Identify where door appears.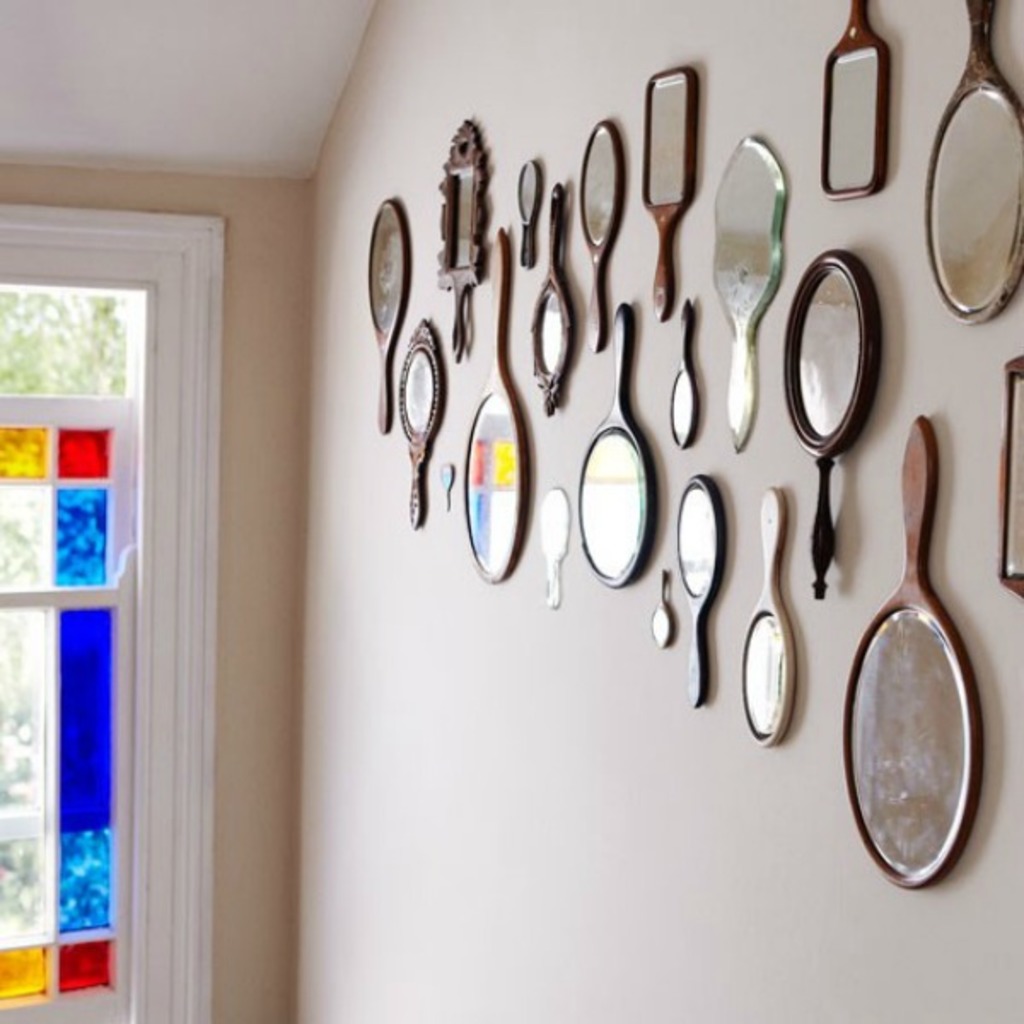
Appears at crop(0, 276, 148, 1005).
